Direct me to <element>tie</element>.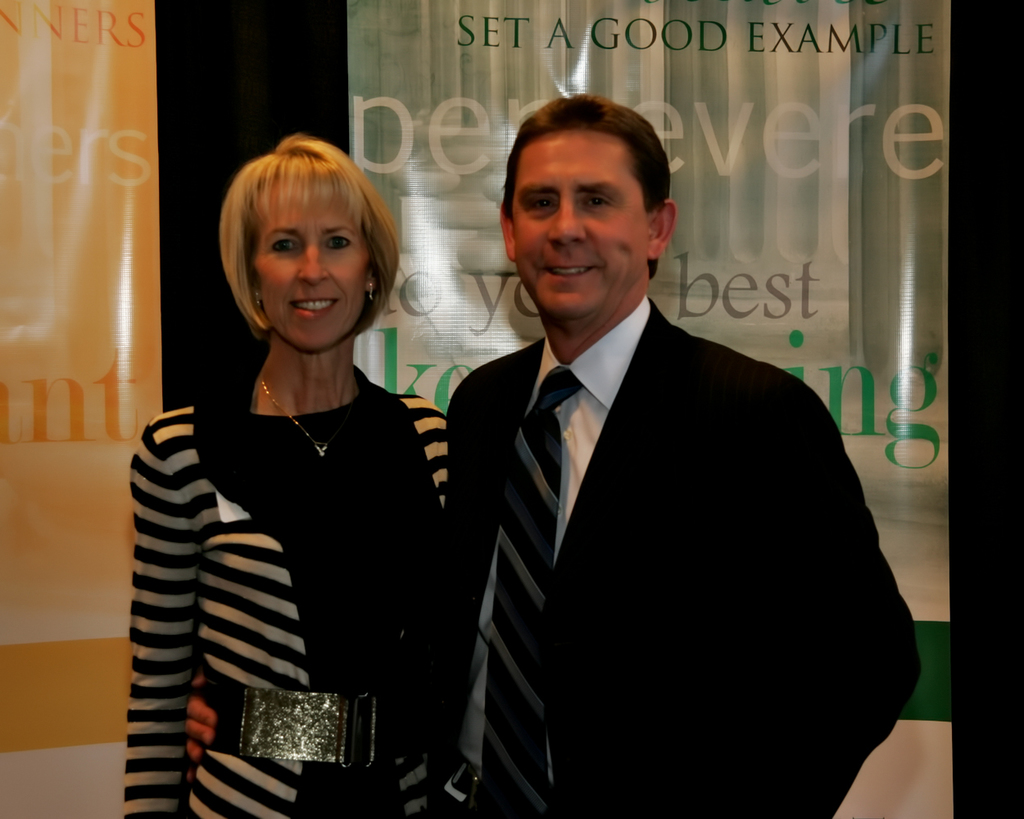
Direction: pyautogui.locateOnScreen(473, 364, 587, 818).
